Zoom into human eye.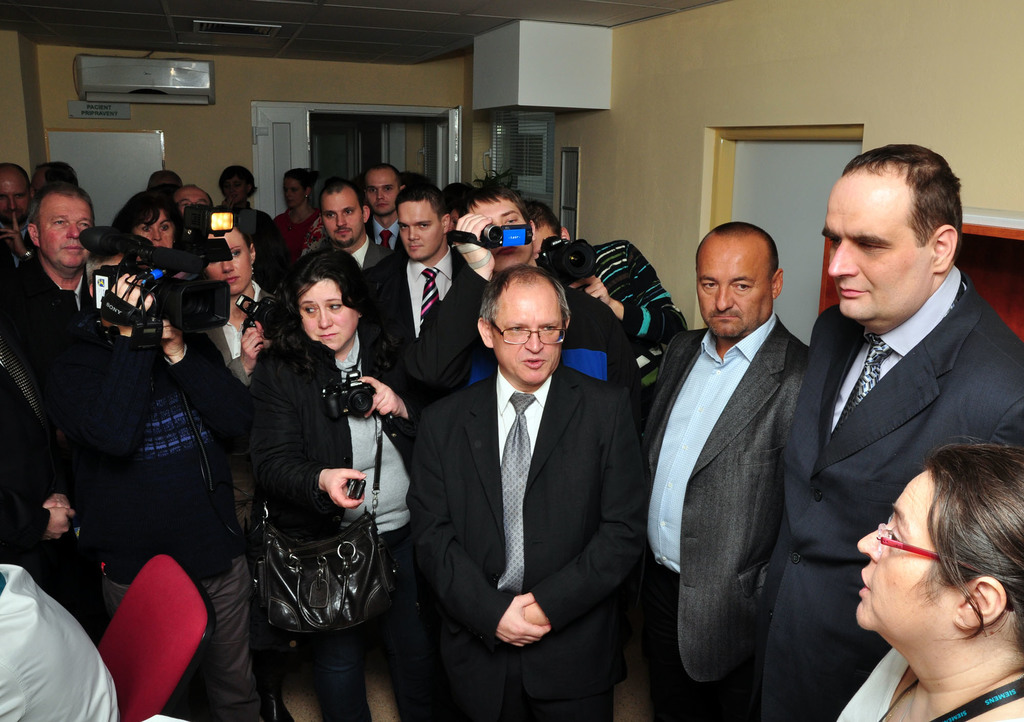
Zoom target: x1=138 y1=227 x2=154 y2=234.
